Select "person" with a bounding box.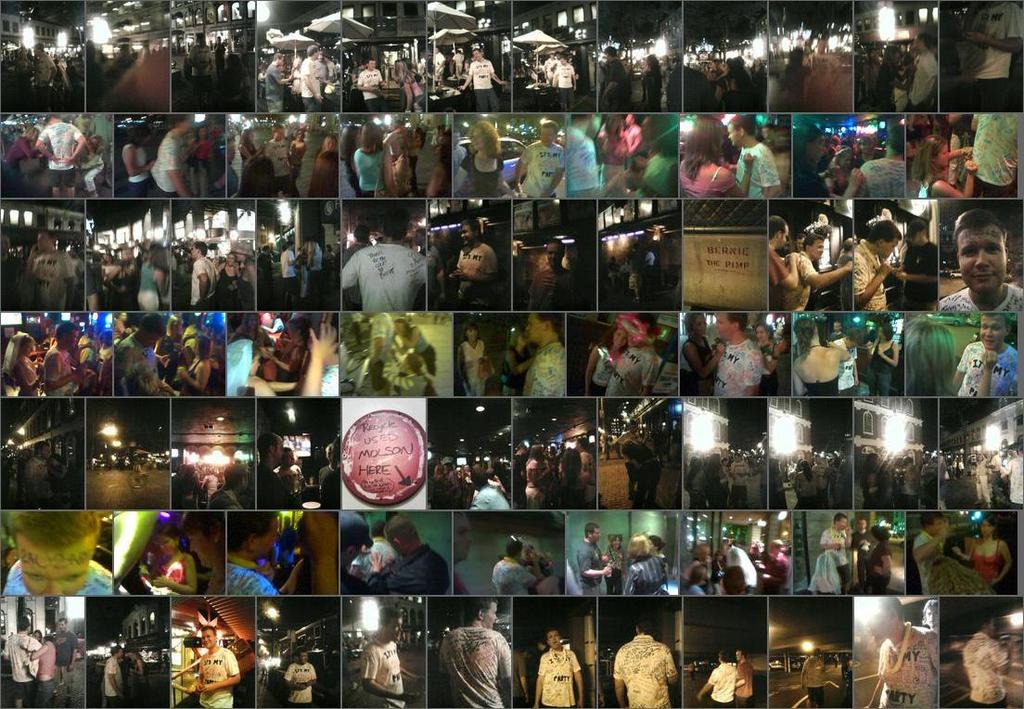
[left=306, top=241, right=317, bottom=309].
